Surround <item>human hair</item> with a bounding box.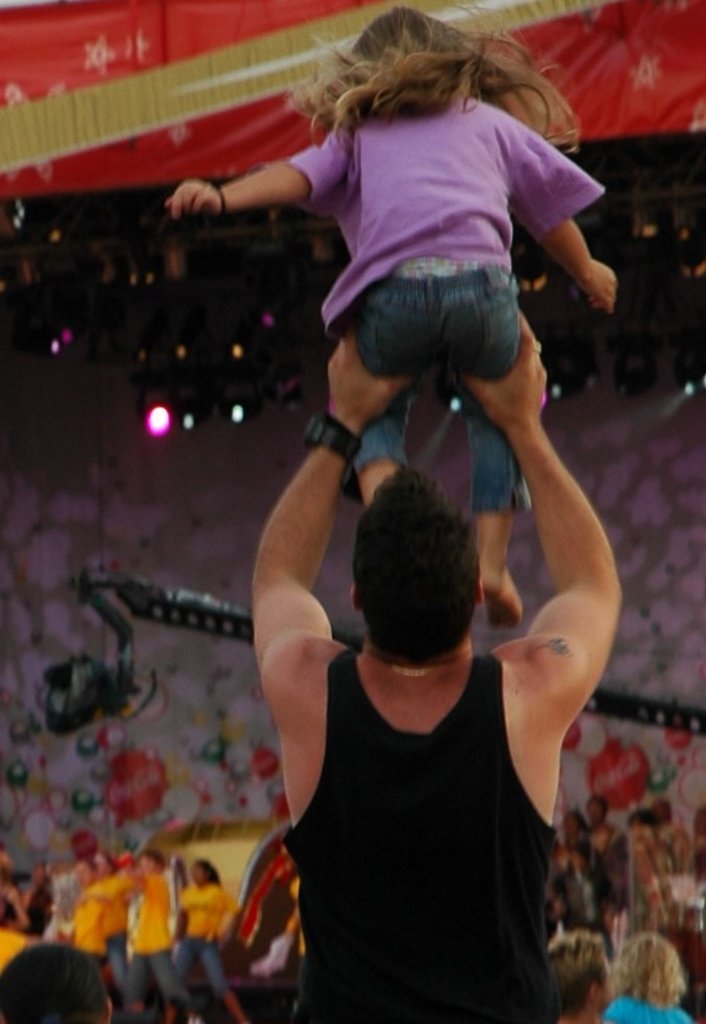
[199, 857, 220, 885].
